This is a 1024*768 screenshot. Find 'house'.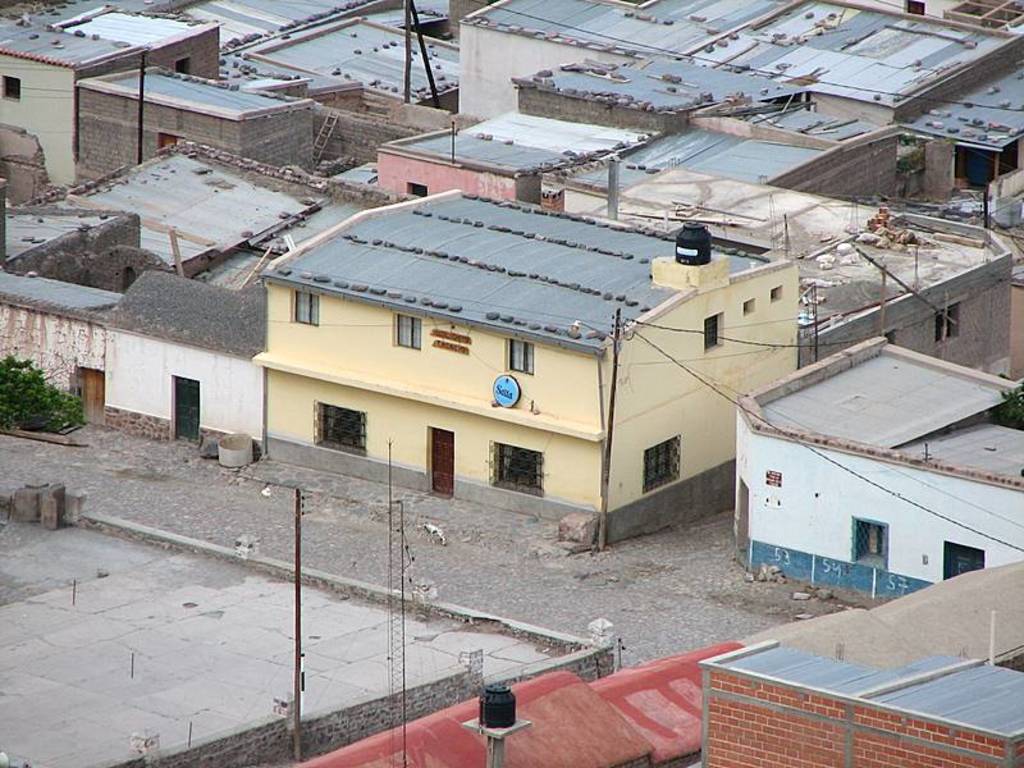
Bounding box: {"left": 467, "top": 0, "right": 1023, "bottom": 125}.
